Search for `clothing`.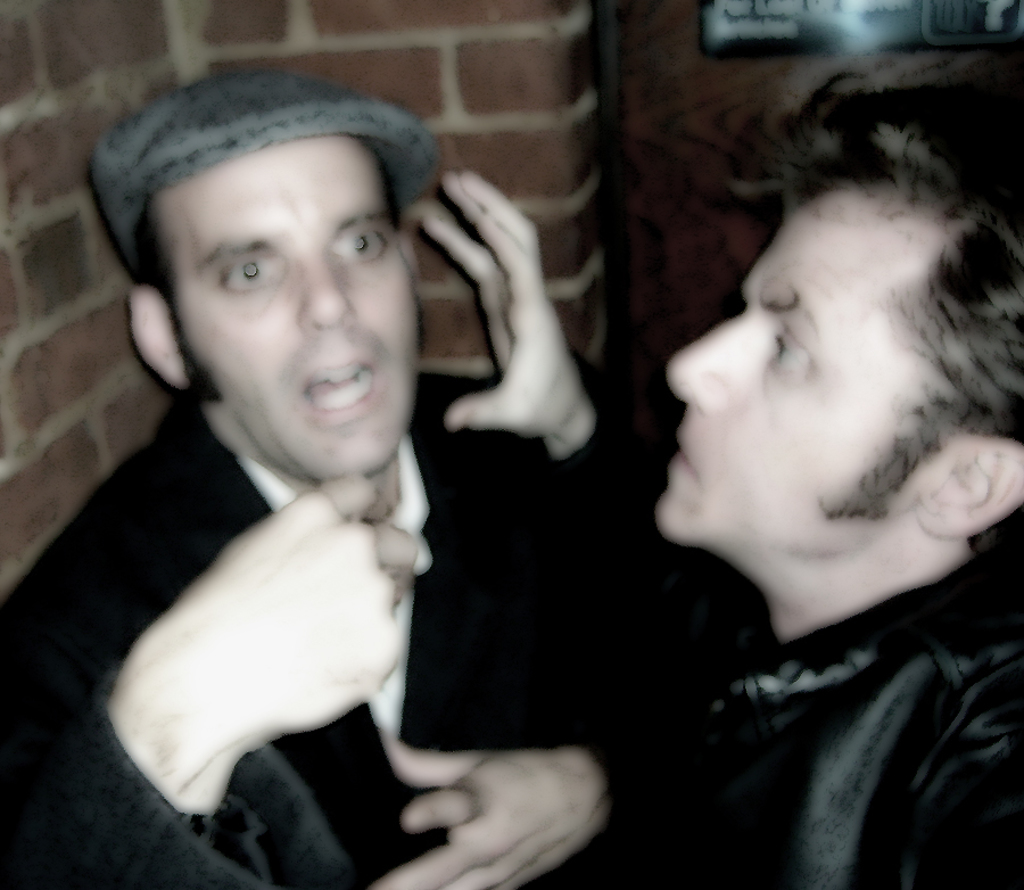
Found at select_region(0, 392, 680, 889).
